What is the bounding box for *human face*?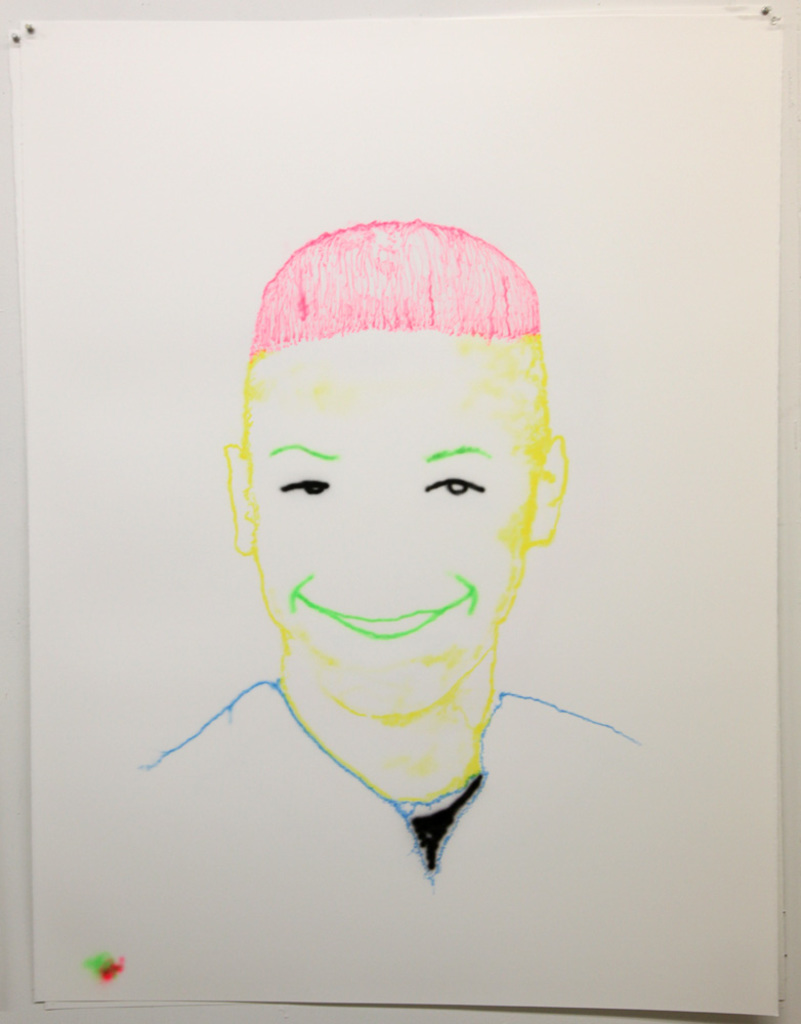
box=[251, 326, 536, 744].
